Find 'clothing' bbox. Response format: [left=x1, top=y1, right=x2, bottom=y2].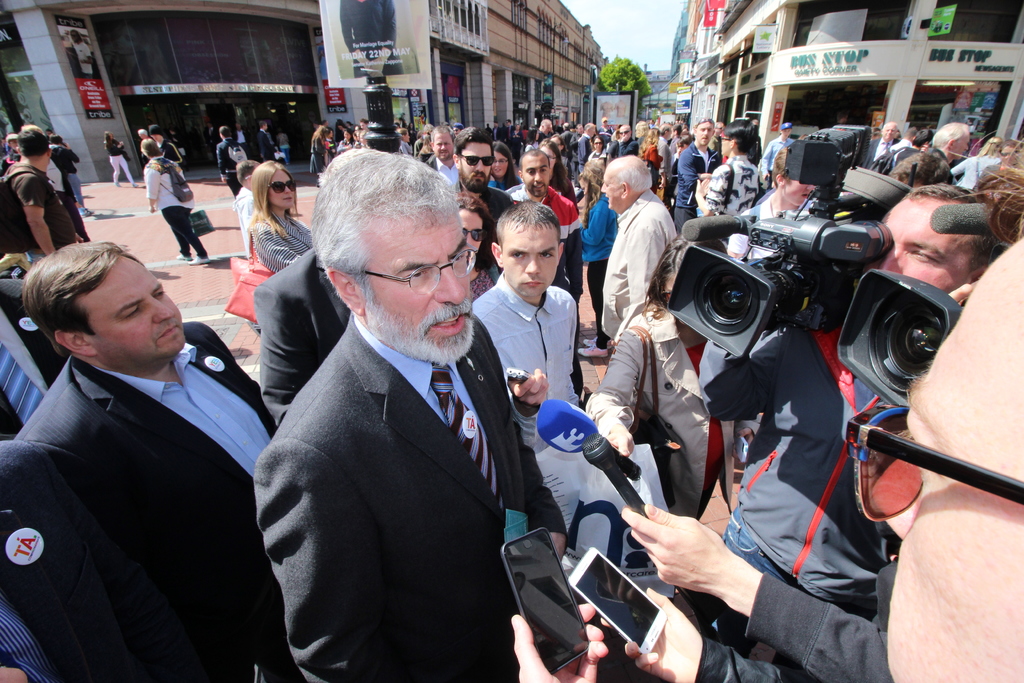
[left=253, top=256, right=346, bottom=434].
